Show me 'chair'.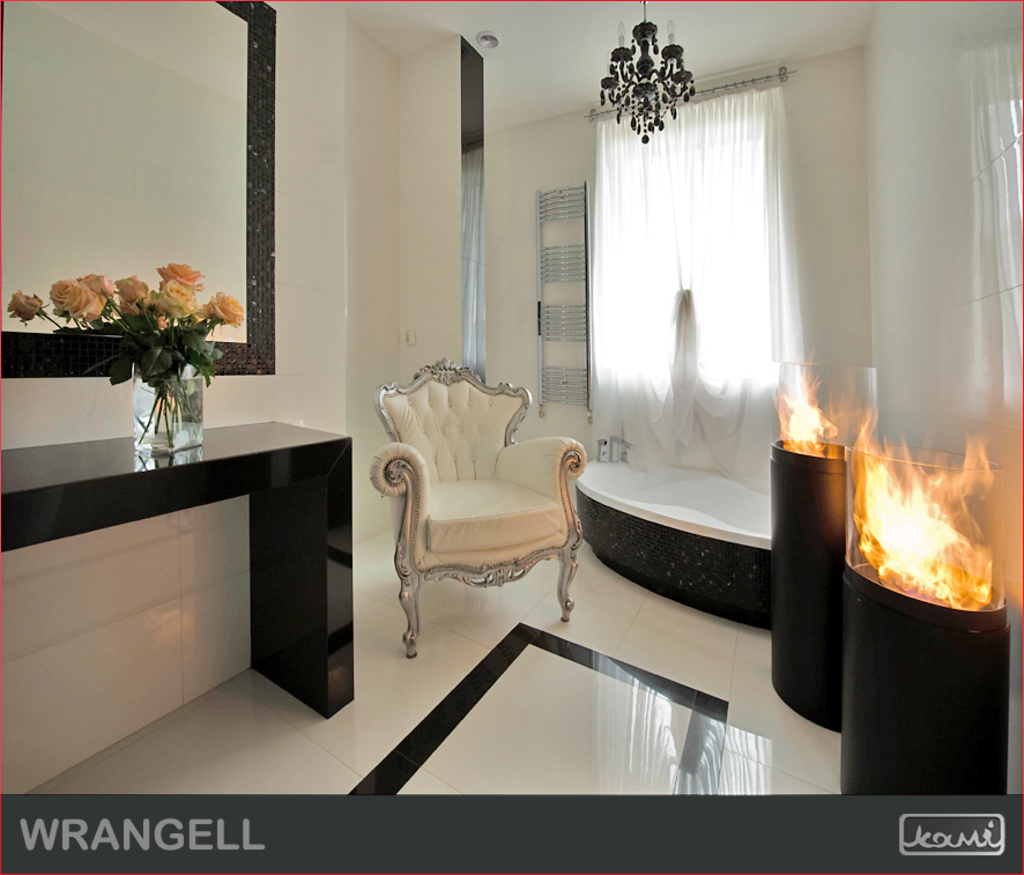
'chair' is here: (355, 365, 594, 651).
